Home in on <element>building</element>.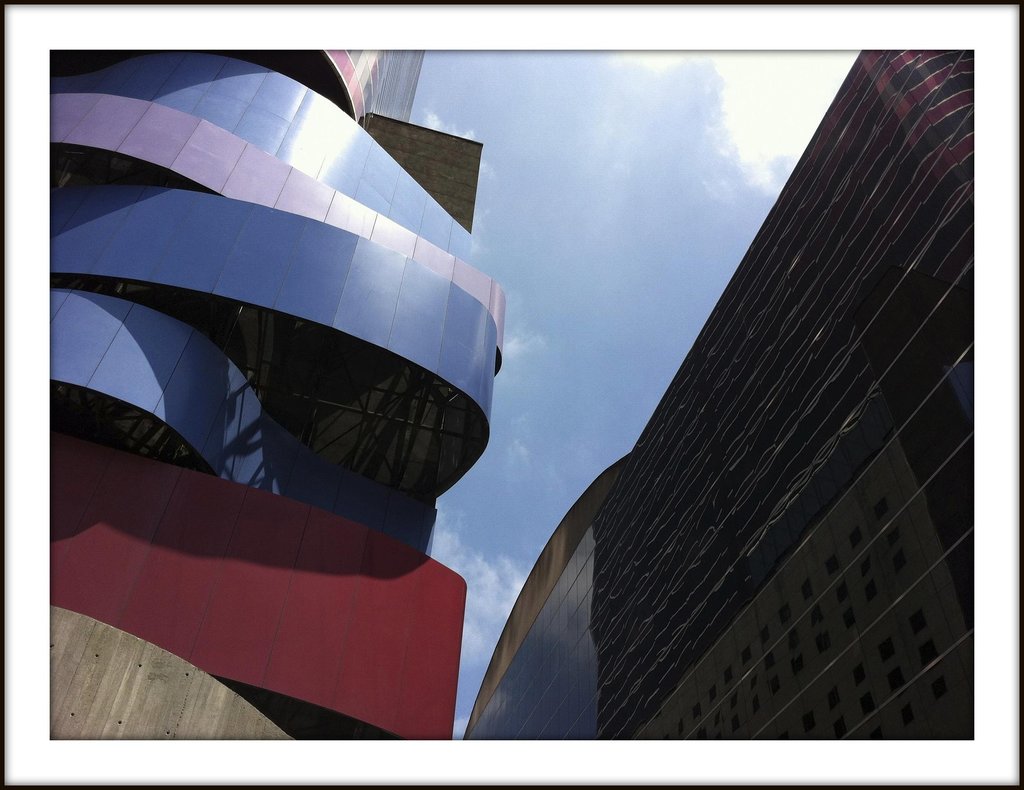
Homed in at region(464, 52, 976, 739).
